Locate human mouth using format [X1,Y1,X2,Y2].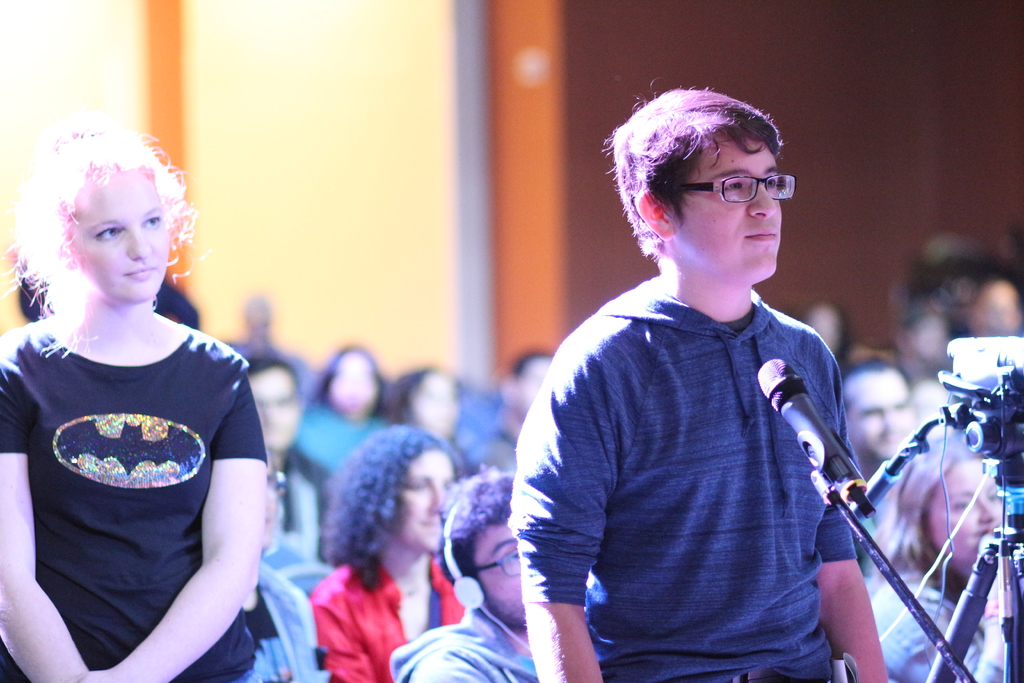
[122,265,159,278].
